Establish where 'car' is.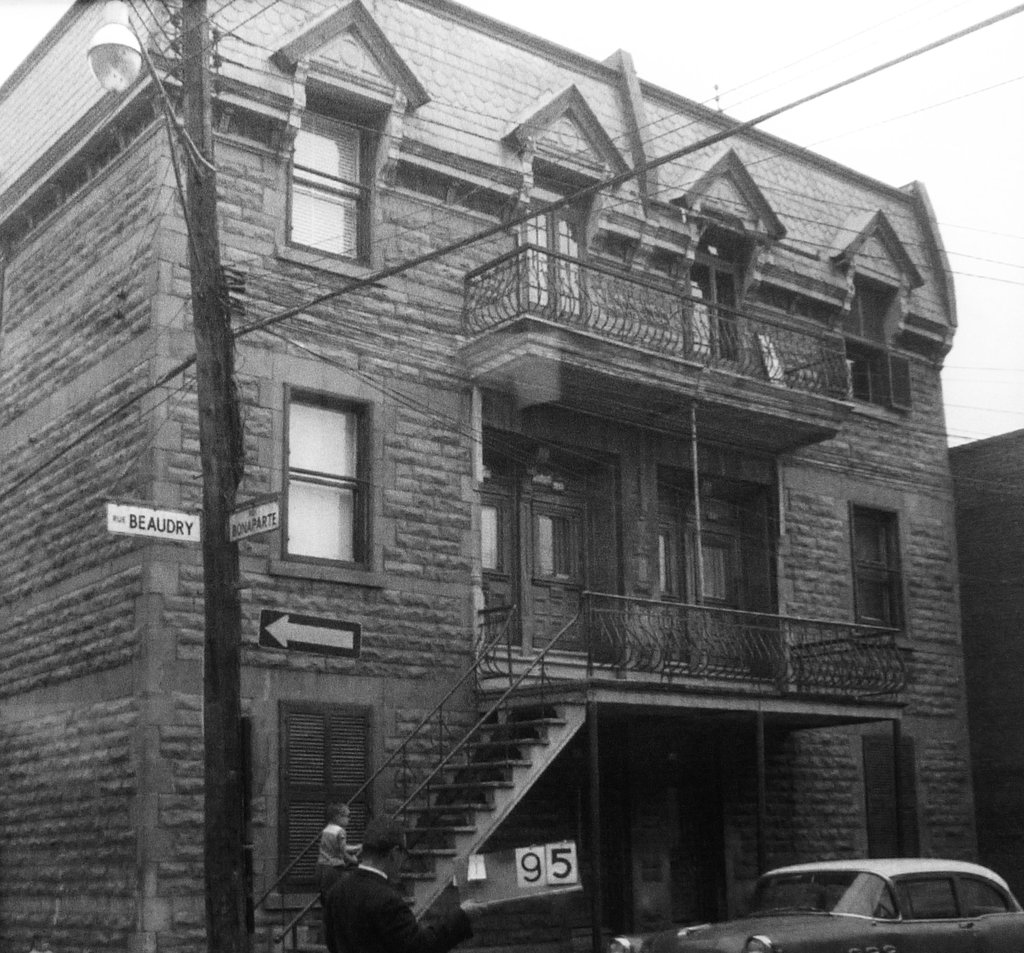
Established at <box>604,856,1023,952</box>.
